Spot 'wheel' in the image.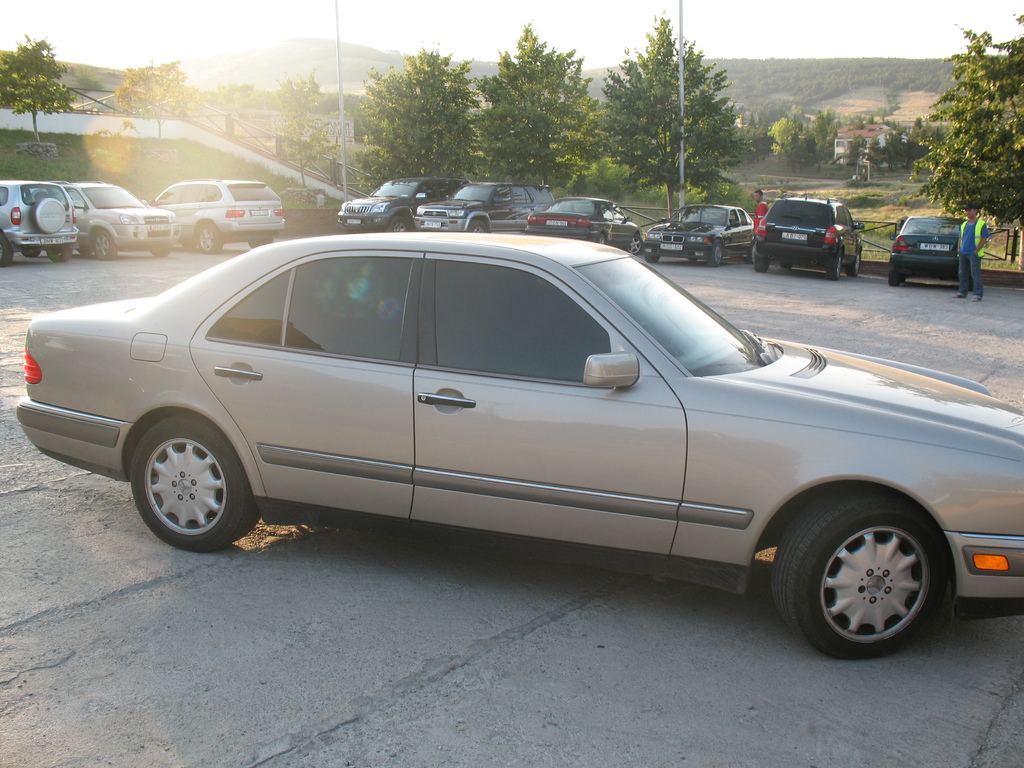
'wheel' found at pyautogui.locateOnScreen(22, 245, 42, 261).
